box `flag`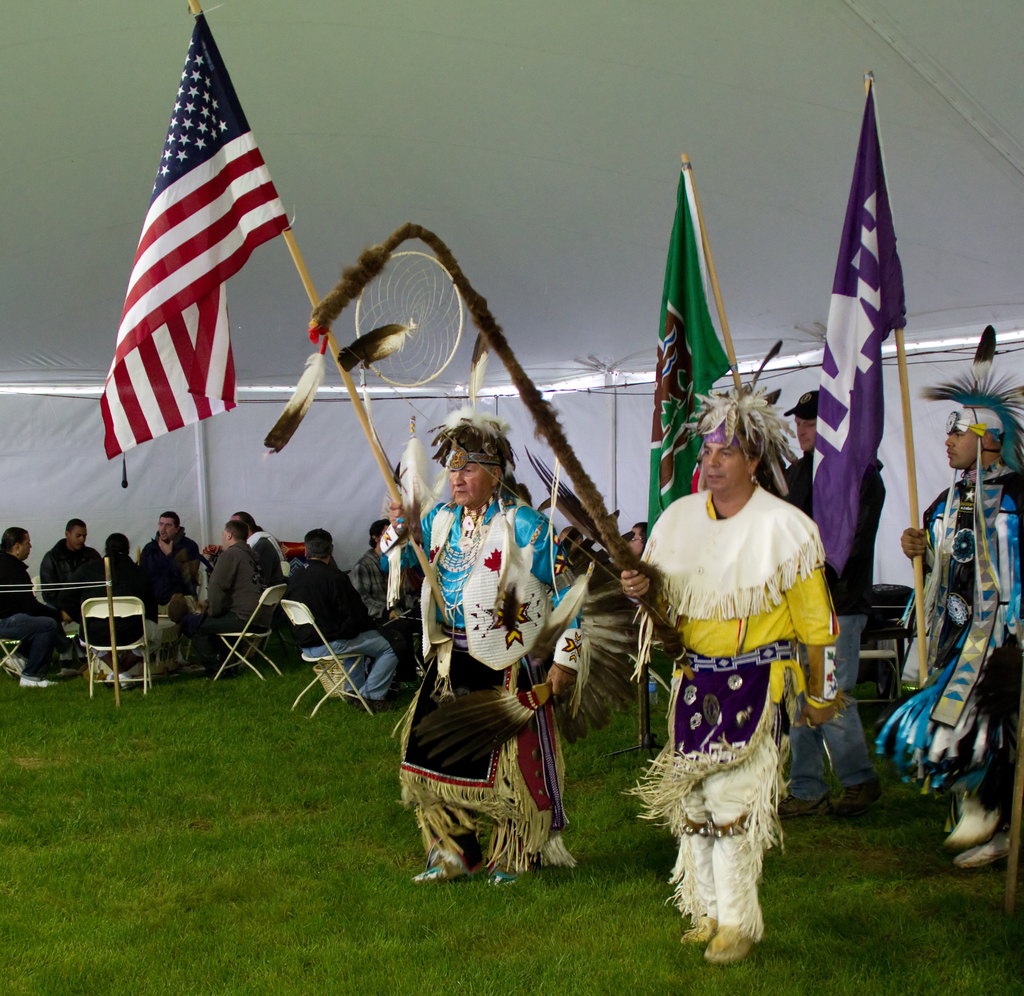
x1=100, y1=10, x2=291, y2=456
